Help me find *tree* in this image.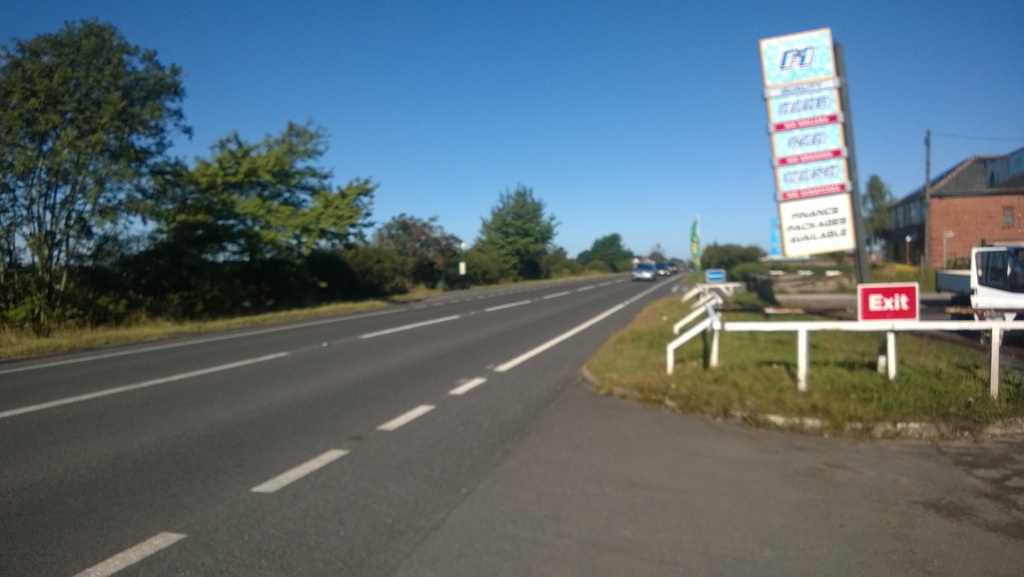
Found it: <box>0,14,189,332</box>.
